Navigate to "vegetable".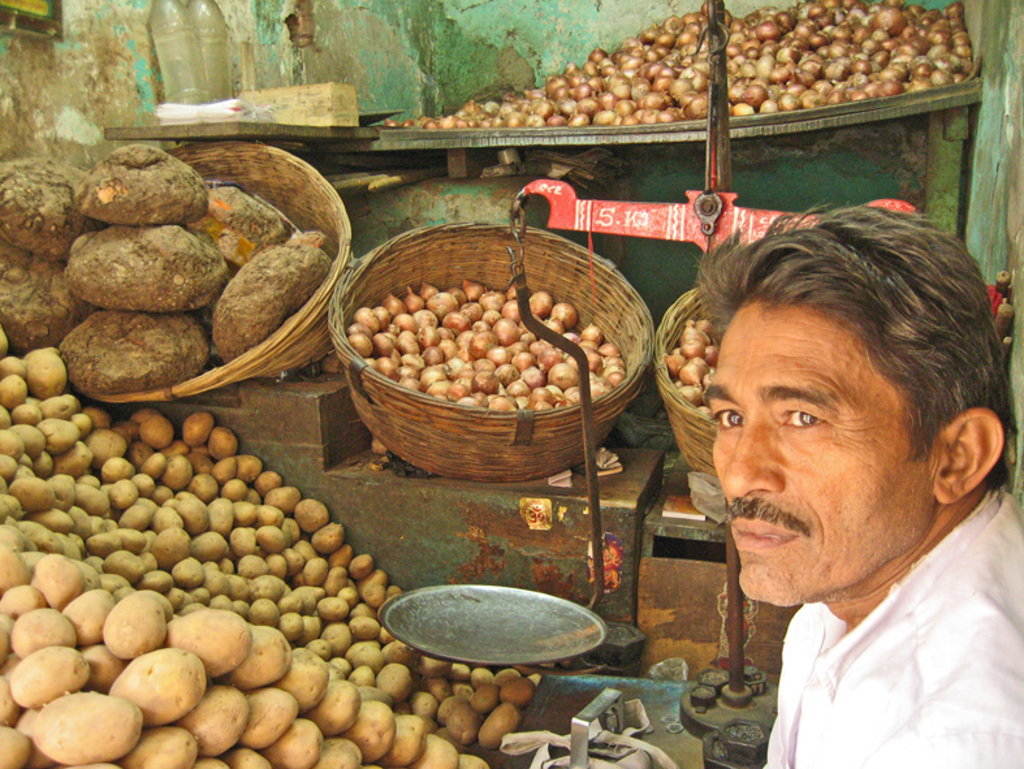
Navigation target: {"left": 159, "top": 454, "right": 195, "bottom": 489}.
